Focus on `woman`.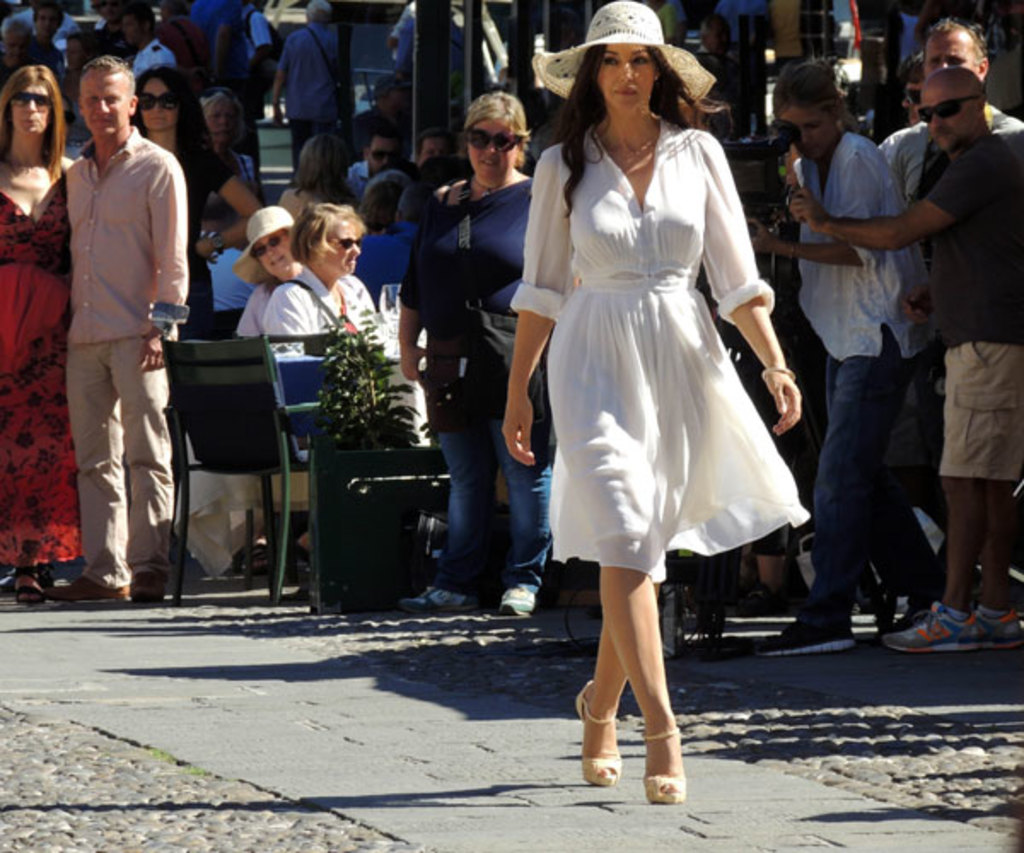
Focused at <bbox>242, 212, 287, 338</bbox>.
